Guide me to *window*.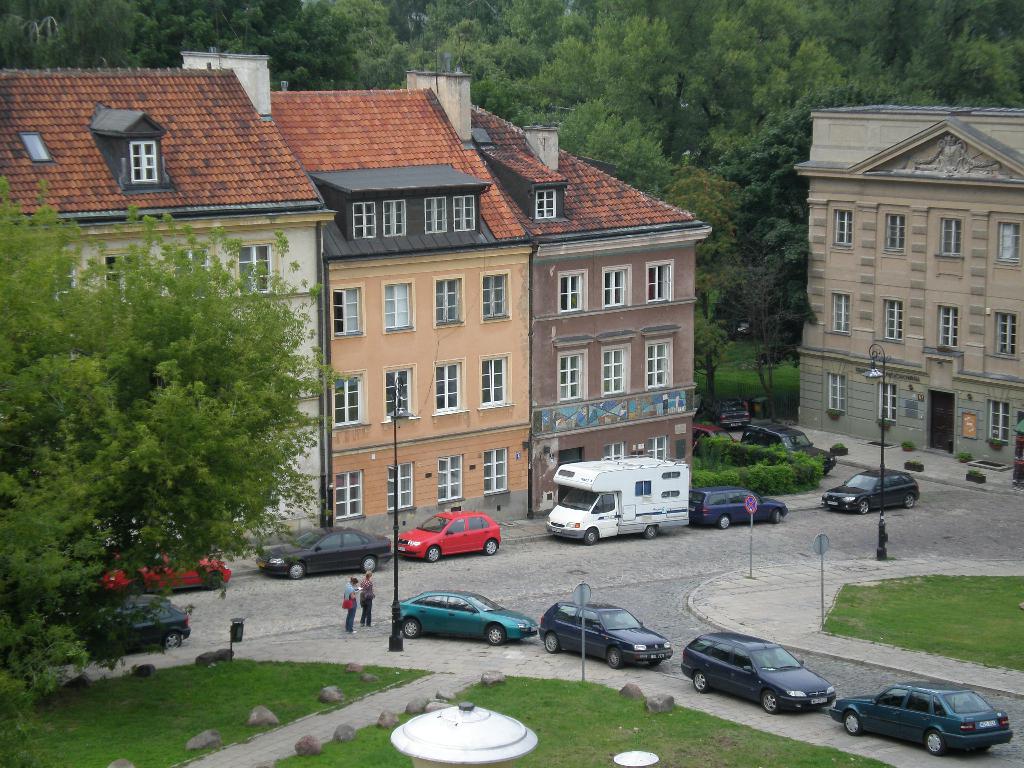
Guidance: [x1=825, y1=371, x2=844, y2=415].
